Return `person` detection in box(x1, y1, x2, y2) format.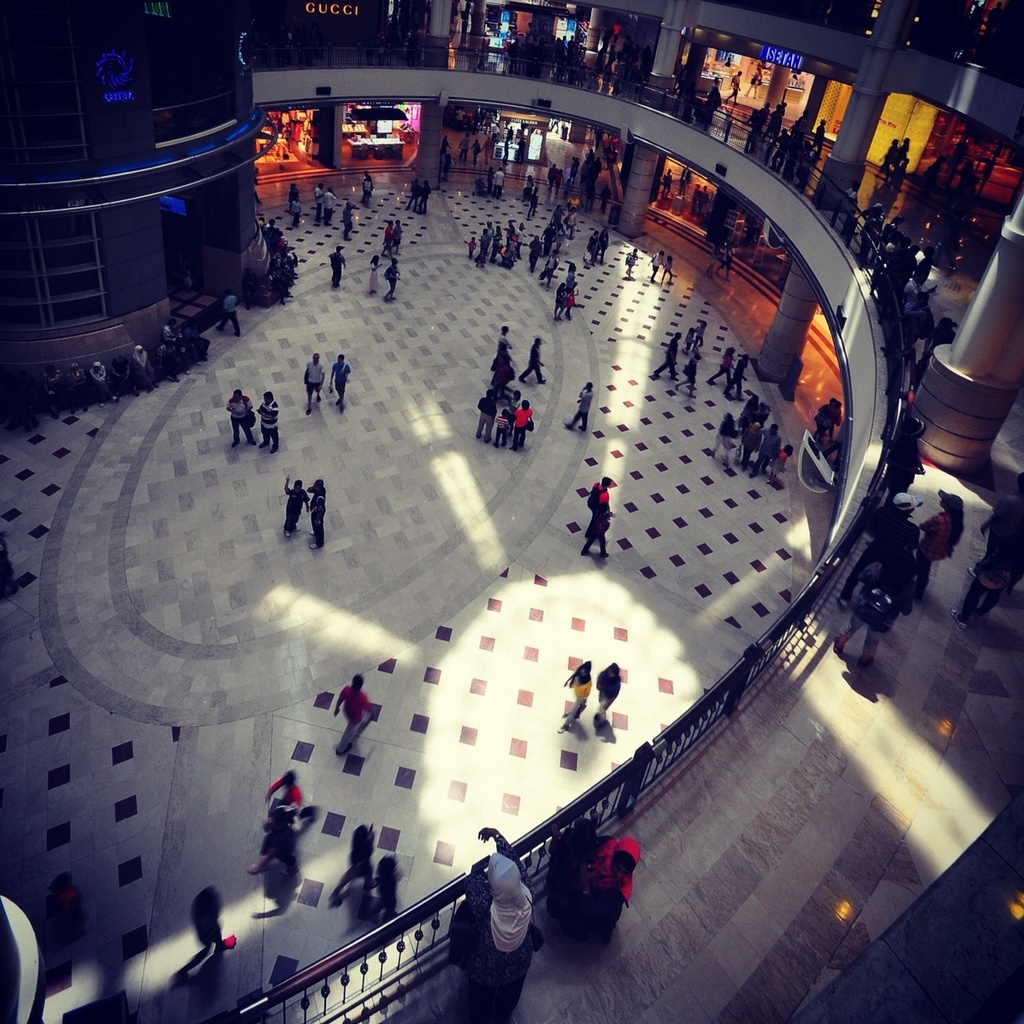
box(441, 138, 452, 157).
